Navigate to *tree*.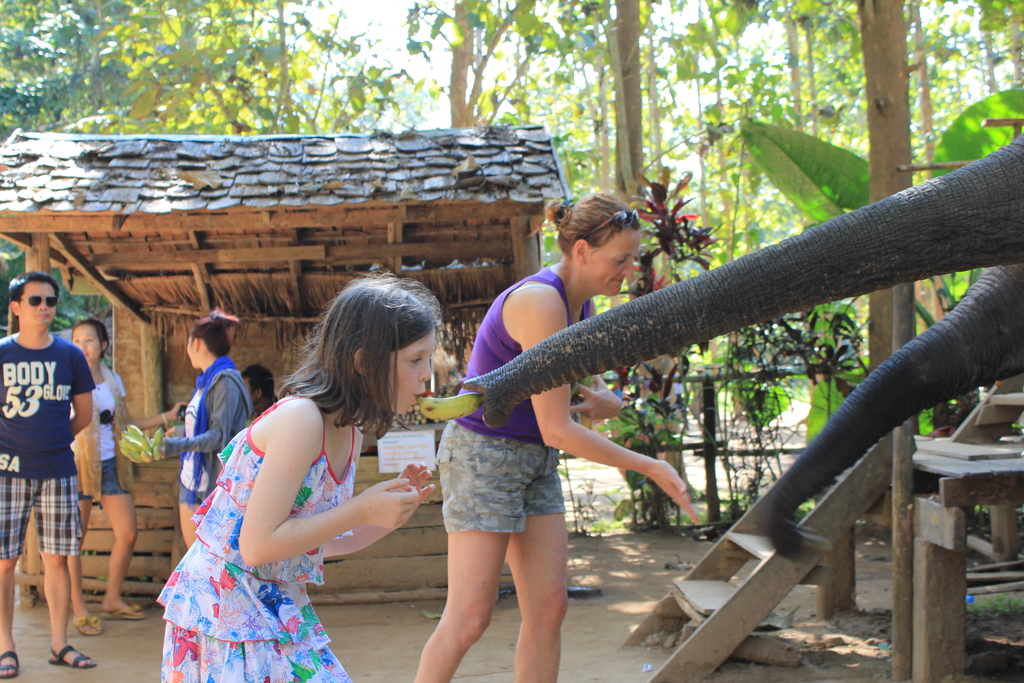
Navigation target: detection(556, 0, 699, 496).
